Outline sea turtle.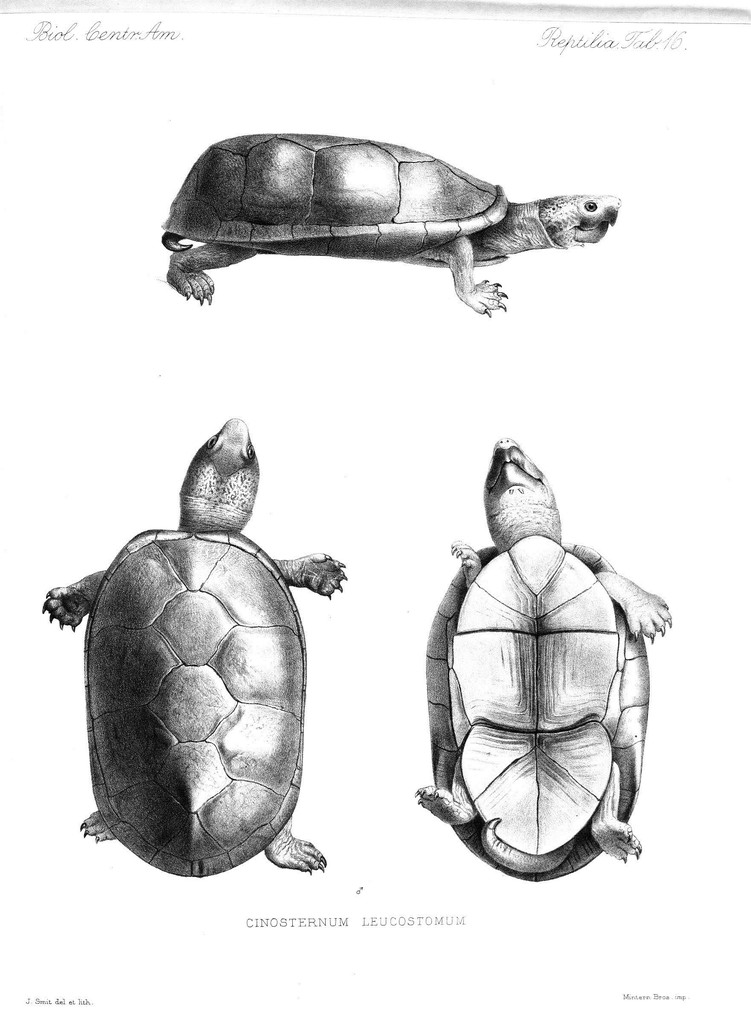
Outline: box=[161, 128, 622, 323].
